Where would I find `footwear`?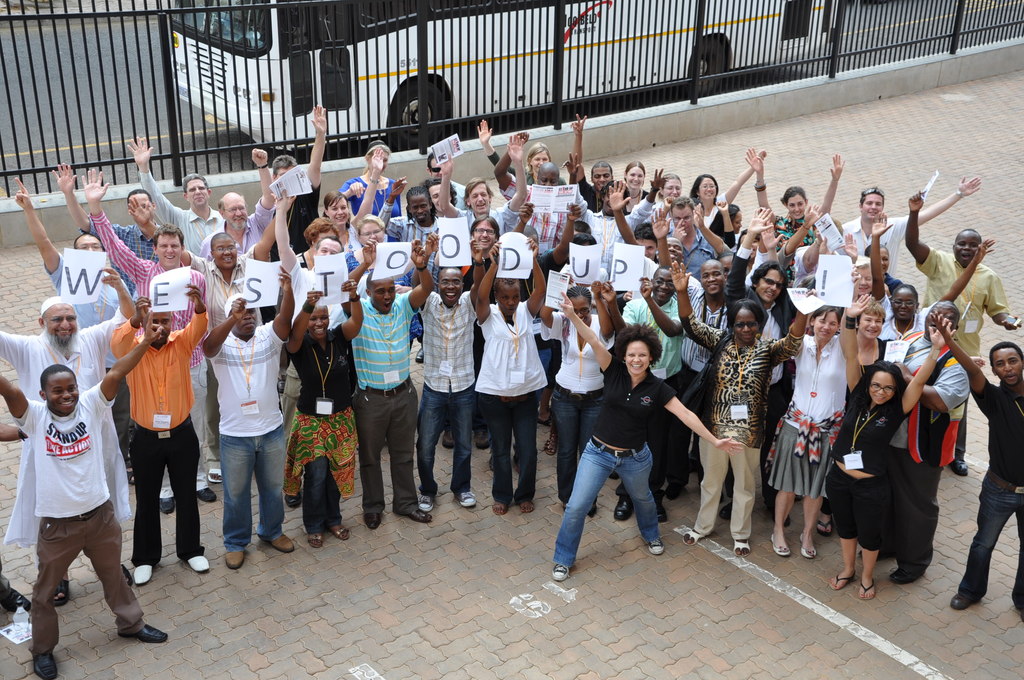
At (893, 566, 924, 587).
